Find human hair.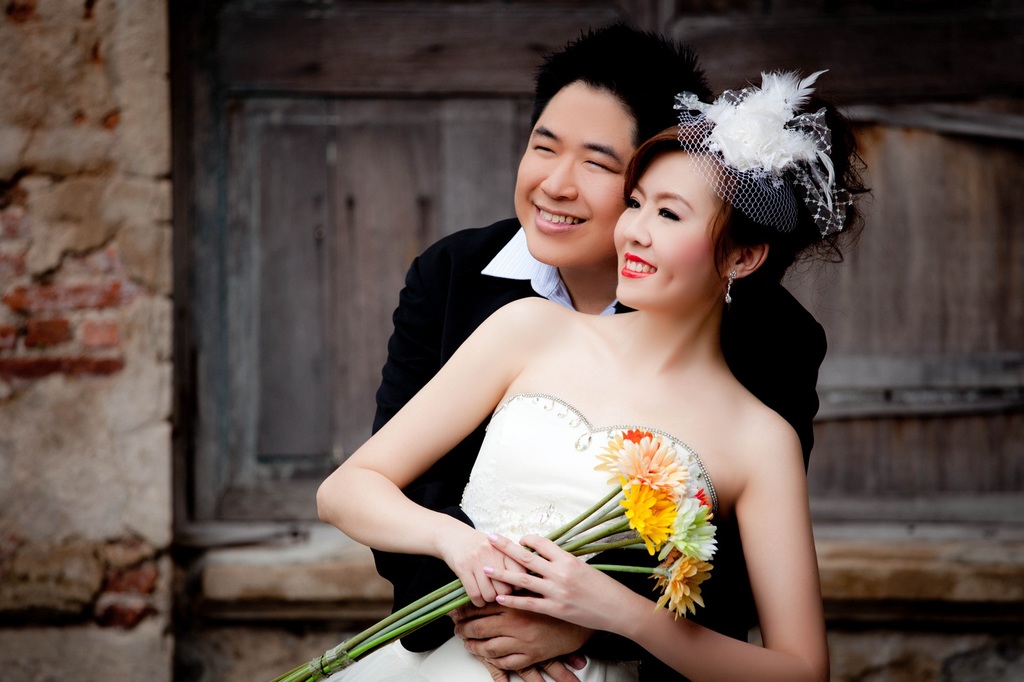
531 10 707 145.
